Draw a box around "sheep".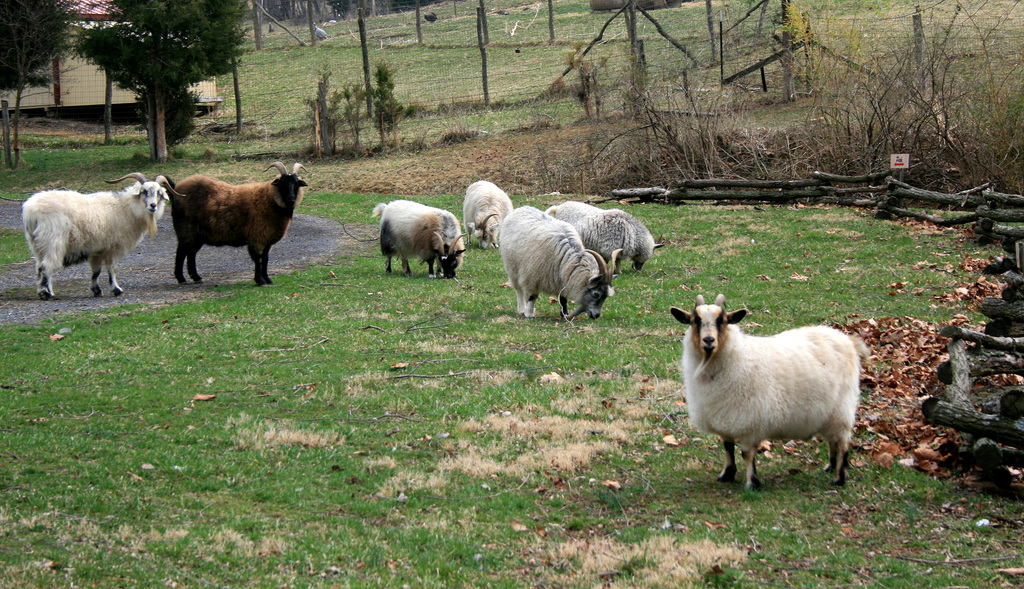
box=[463, 180, 513, 247].
